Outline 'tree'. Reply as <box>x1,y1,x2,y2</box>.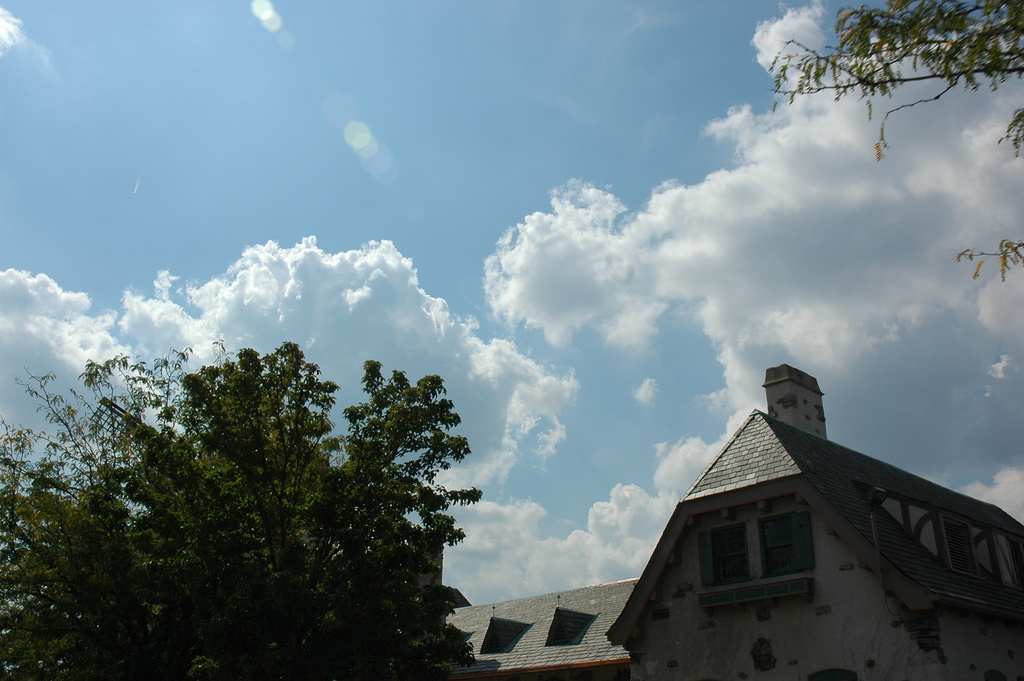
<box>765,0,1023,279</box>.
